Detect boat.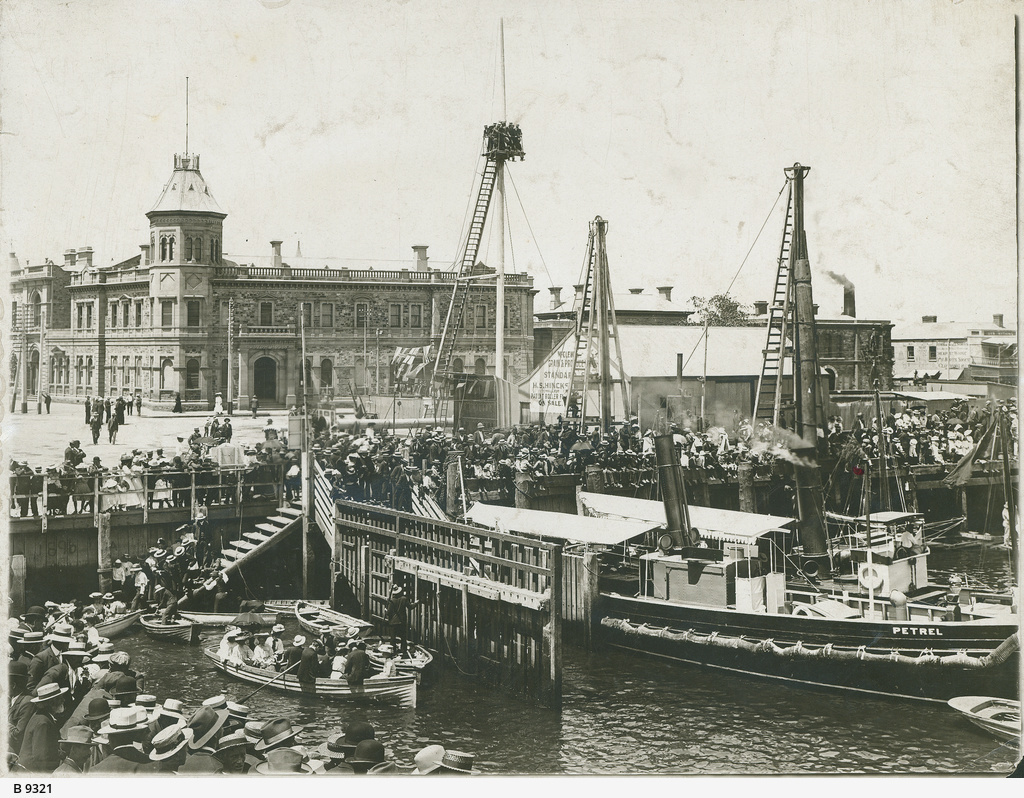
Detected at <region>145, 600, 196, 639</region>.
